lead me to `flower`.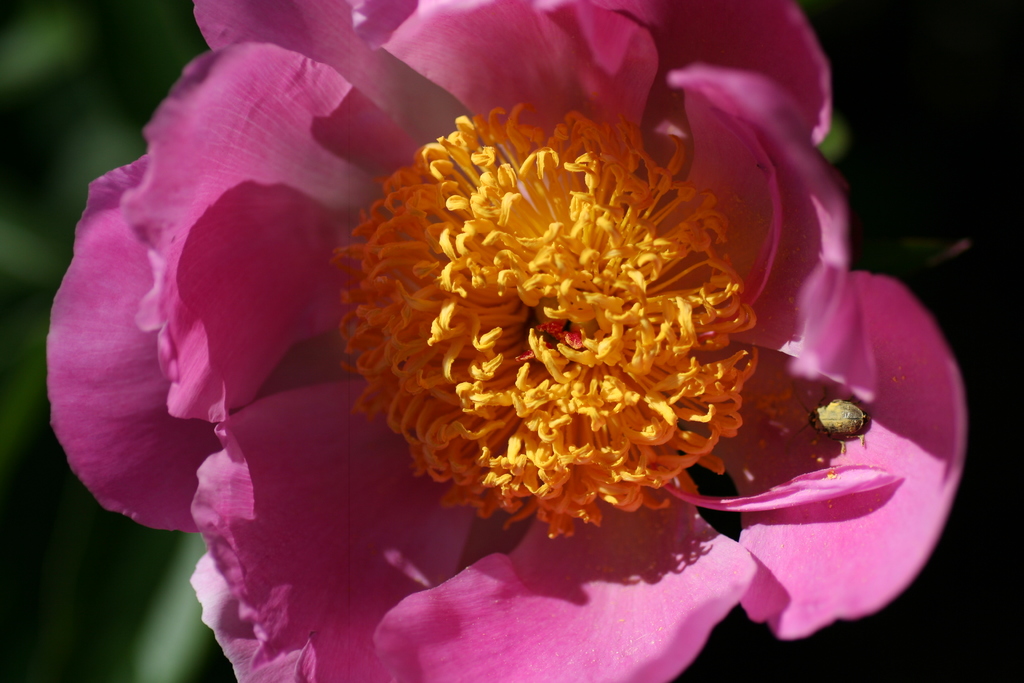
Lead to left=102, top=0, right=895, bottom=662.
